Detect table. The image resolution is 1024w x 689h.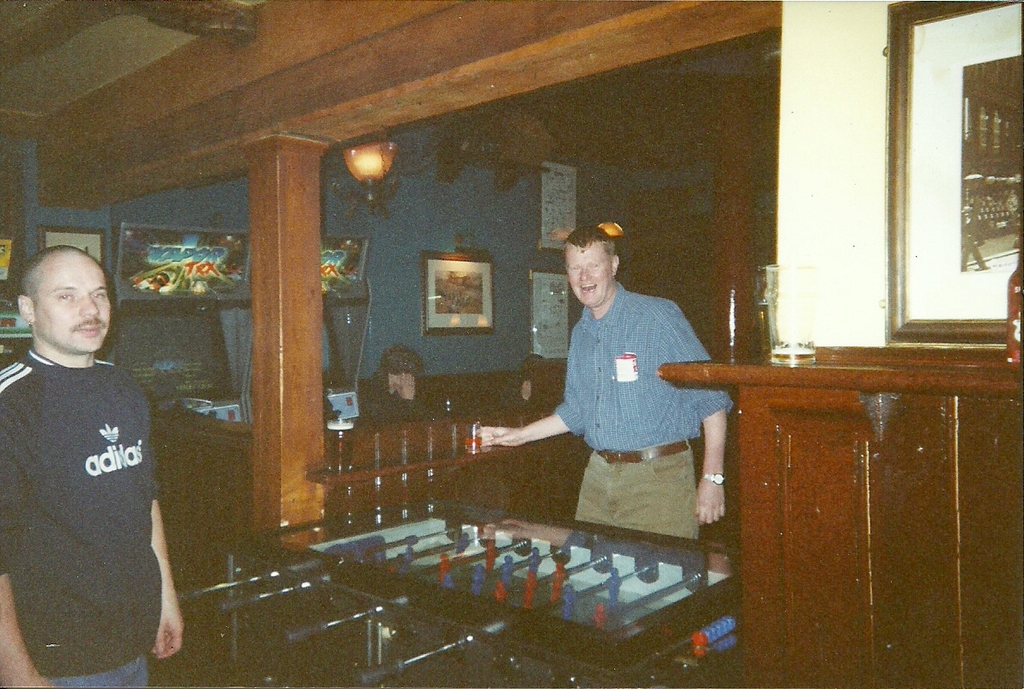
box=[693, 323, 1015, 659].
